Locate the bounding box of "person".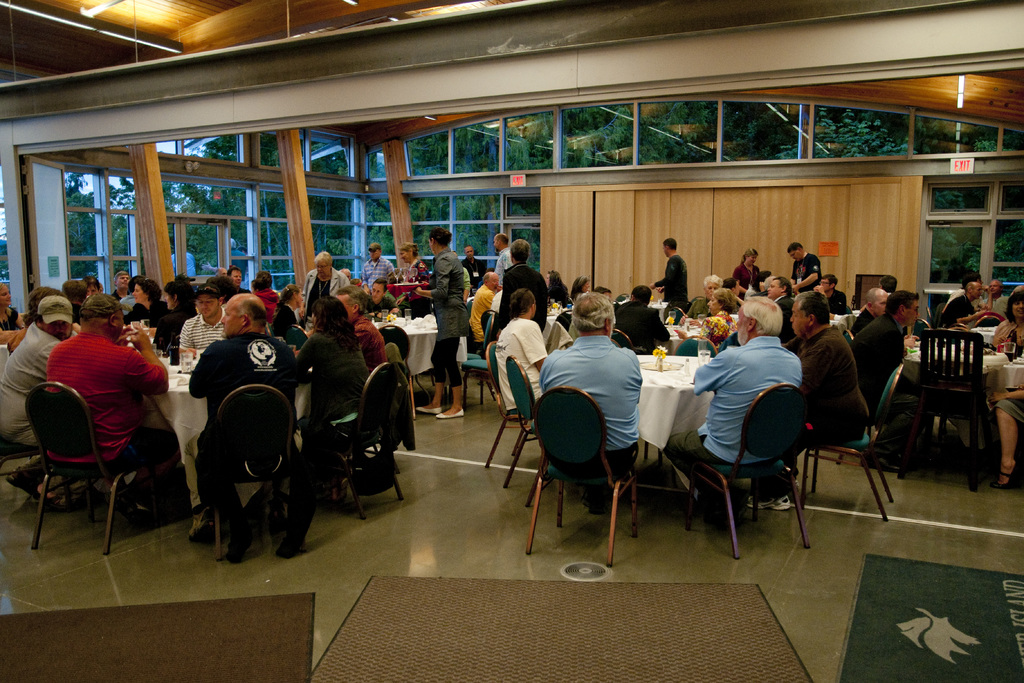
Bounding box: x1=396 y1=249 x2=430 y2=292.
